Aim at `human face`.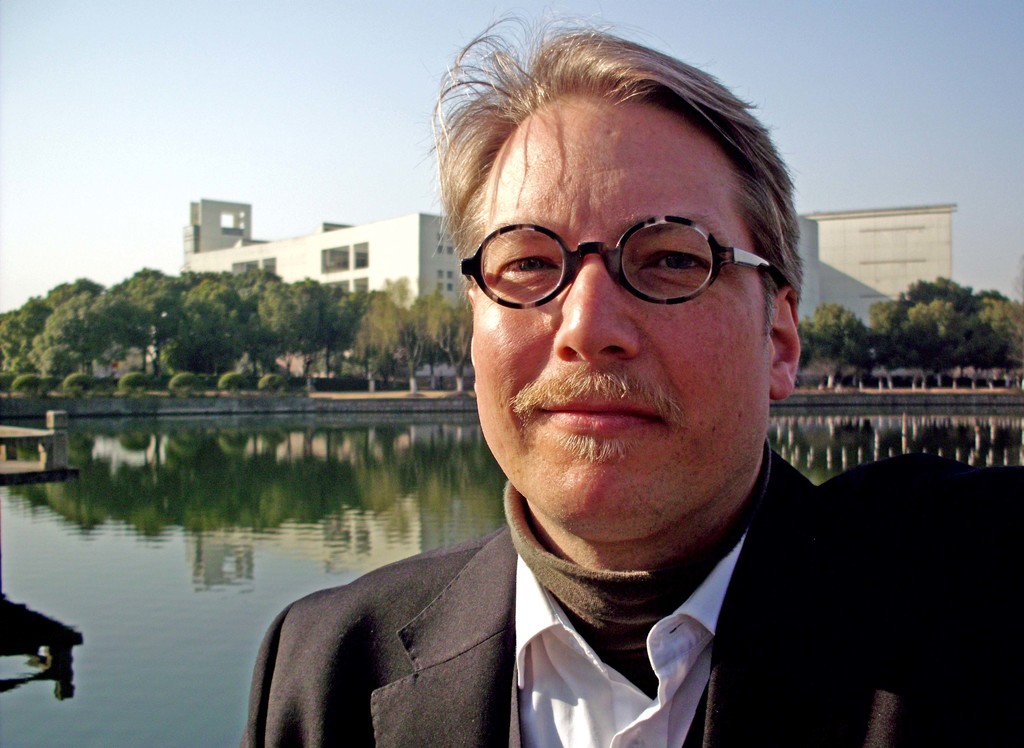
Aimed at locate(474, 91, 762, 516).
